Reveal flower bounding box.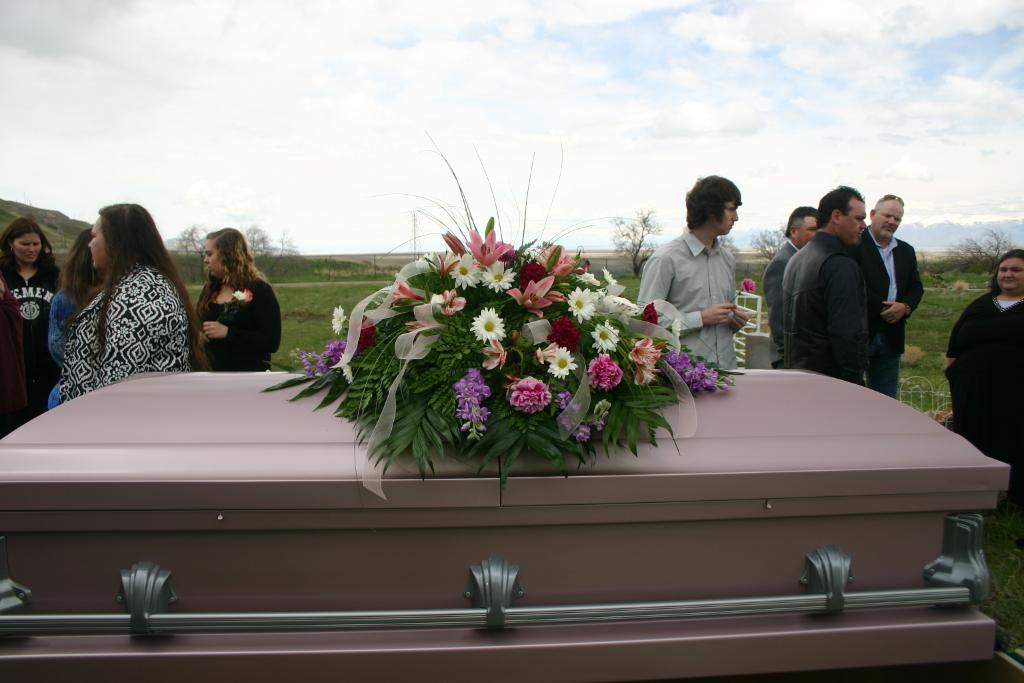
Revealed: <box>480,339,509,368</box>.
